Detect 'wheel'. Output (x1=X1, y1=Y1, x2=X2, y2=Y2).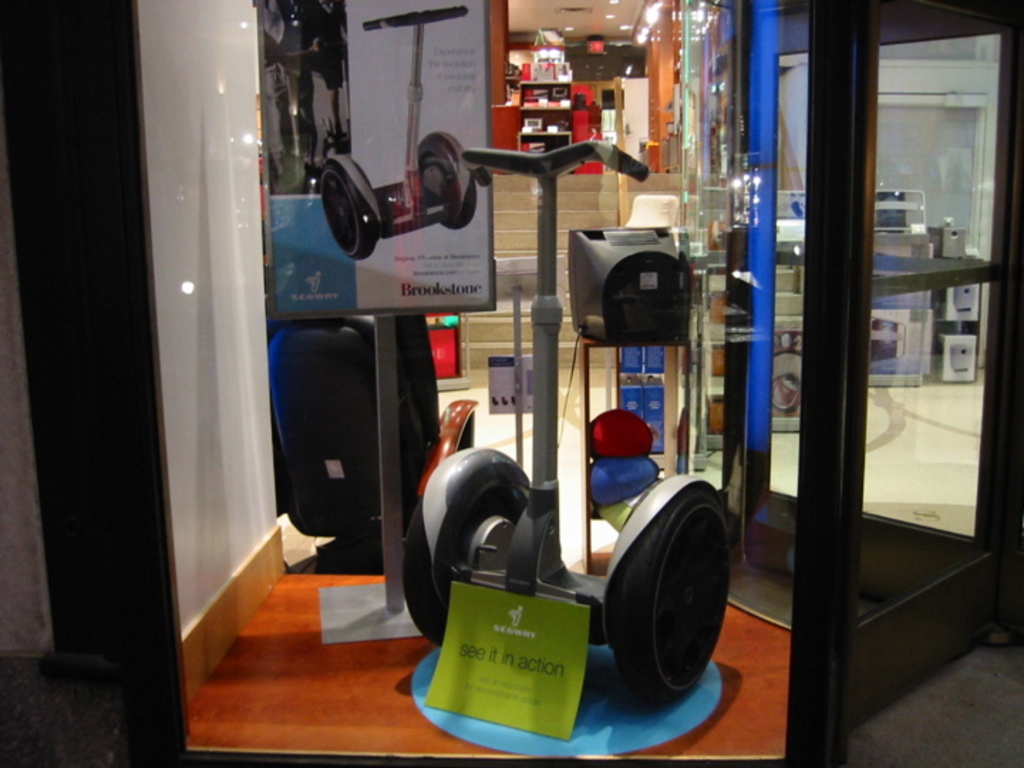
(x1=320, y1=156, x2=377, y2=274).
